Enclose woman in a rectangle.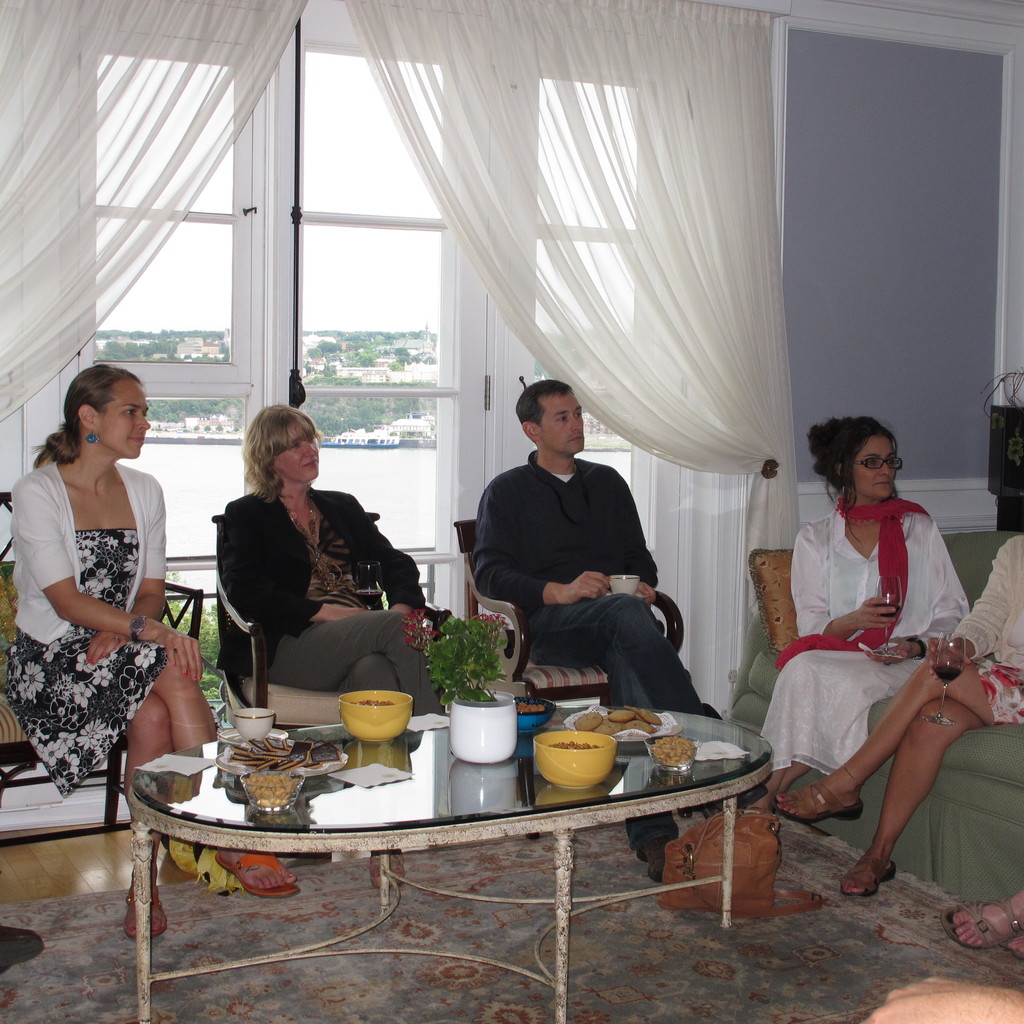
4 364 305 943.
